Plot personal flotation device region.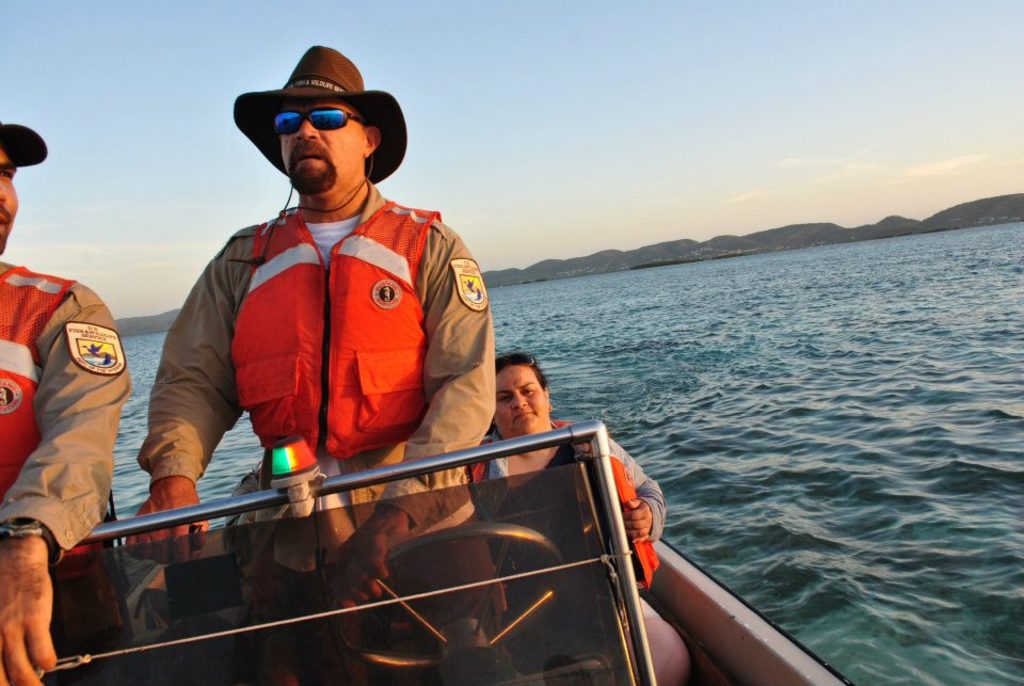
Plotted at bbox=[0, 255, 126, 547].
